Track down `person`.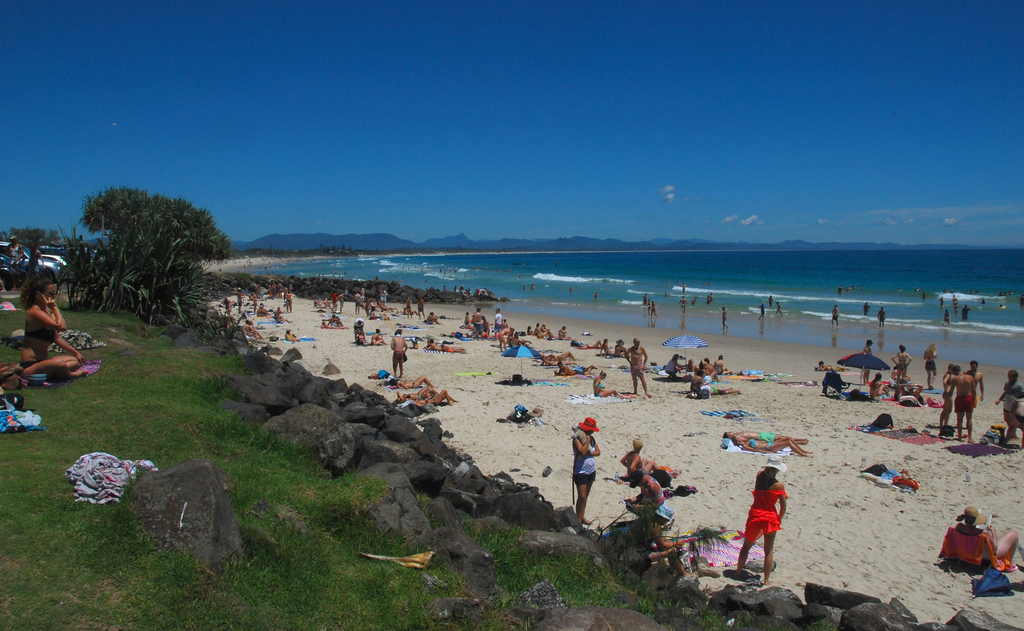
Tracked to [x1=952, y1=507, x2=1019, y2=570].
